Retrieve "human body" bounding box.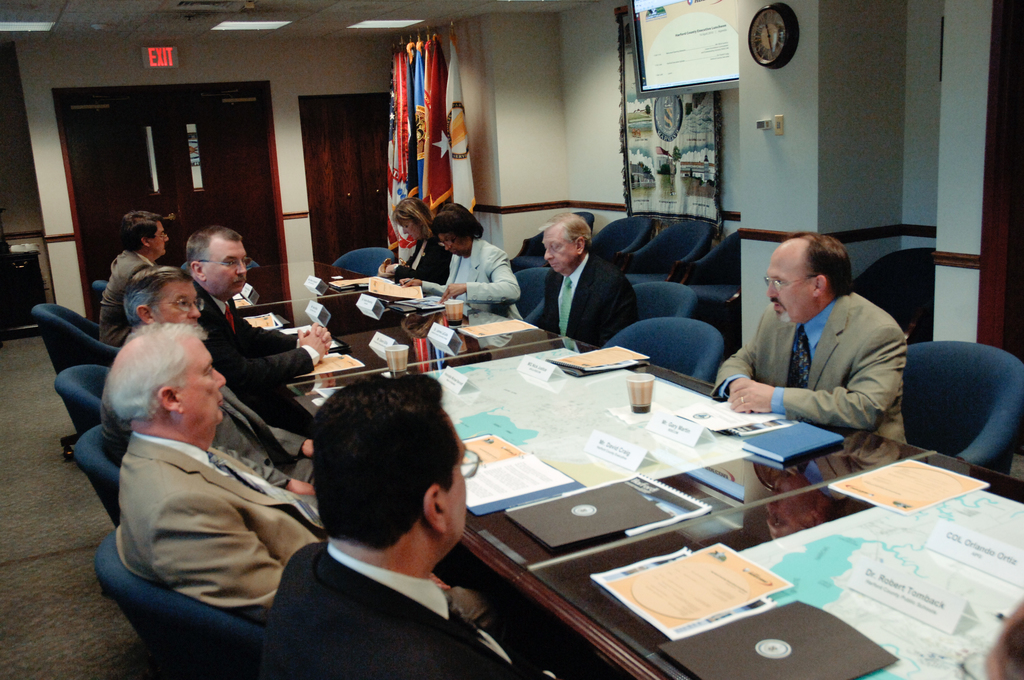
Bounding box: BBox(711, 286, 909, 443).
